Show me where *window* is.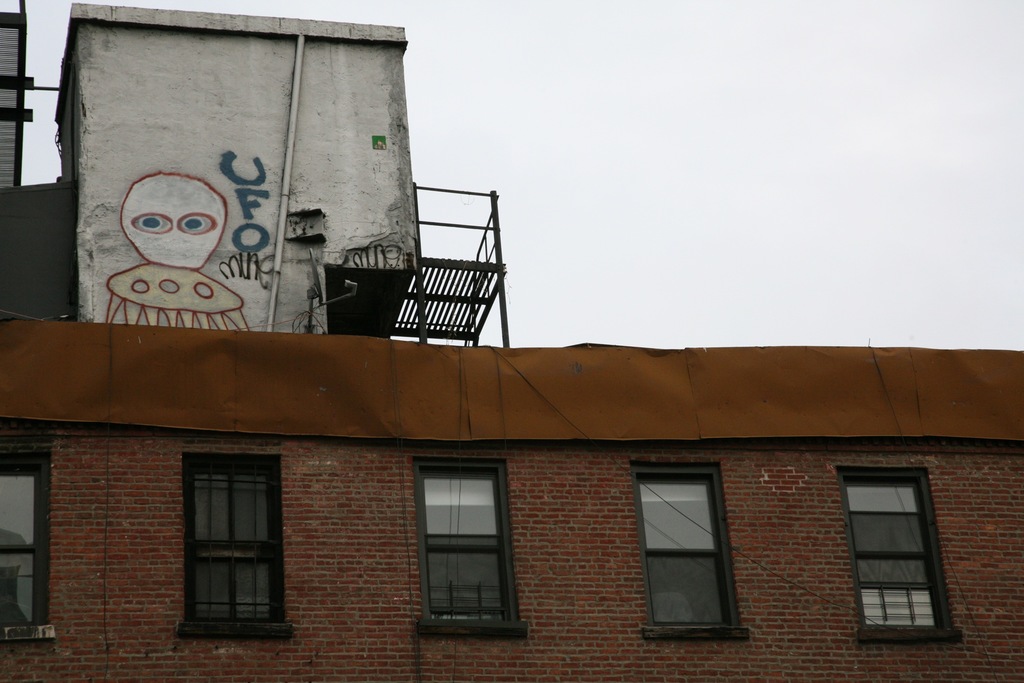
*window* is at 0,444,59,642.
